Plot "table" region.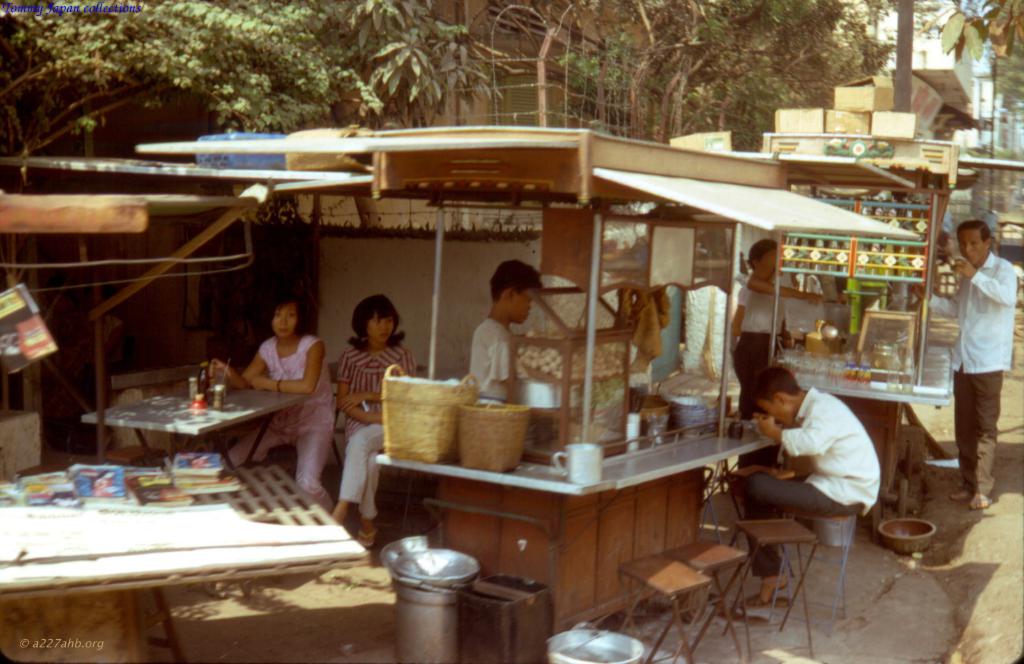
Plotted at box(374, 413, 771, 636).
